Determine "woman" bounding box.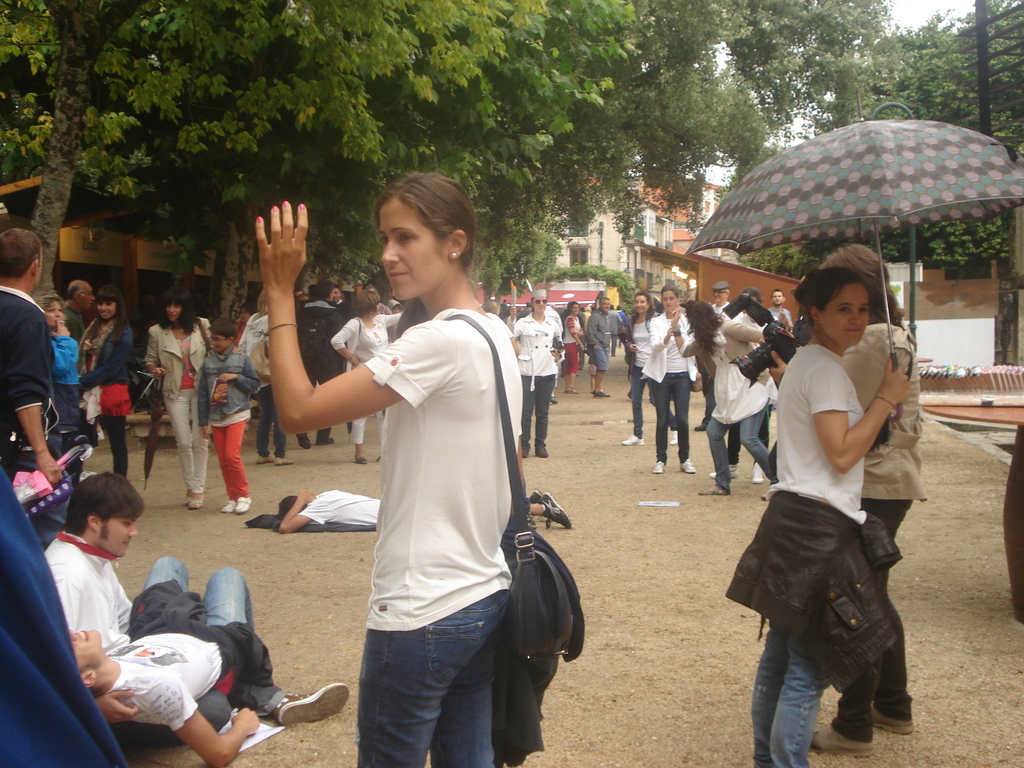
Determined: [x1=143, y1=291, x2=238, y2=511].
